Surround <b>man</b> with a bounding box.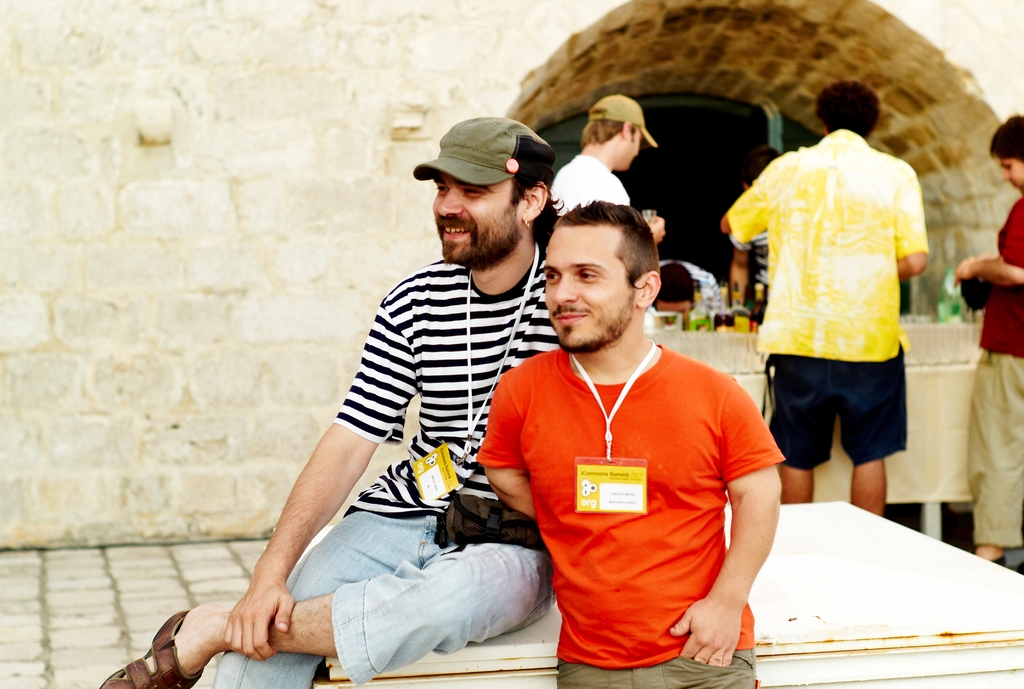
box(714, 82, 939, 528).
